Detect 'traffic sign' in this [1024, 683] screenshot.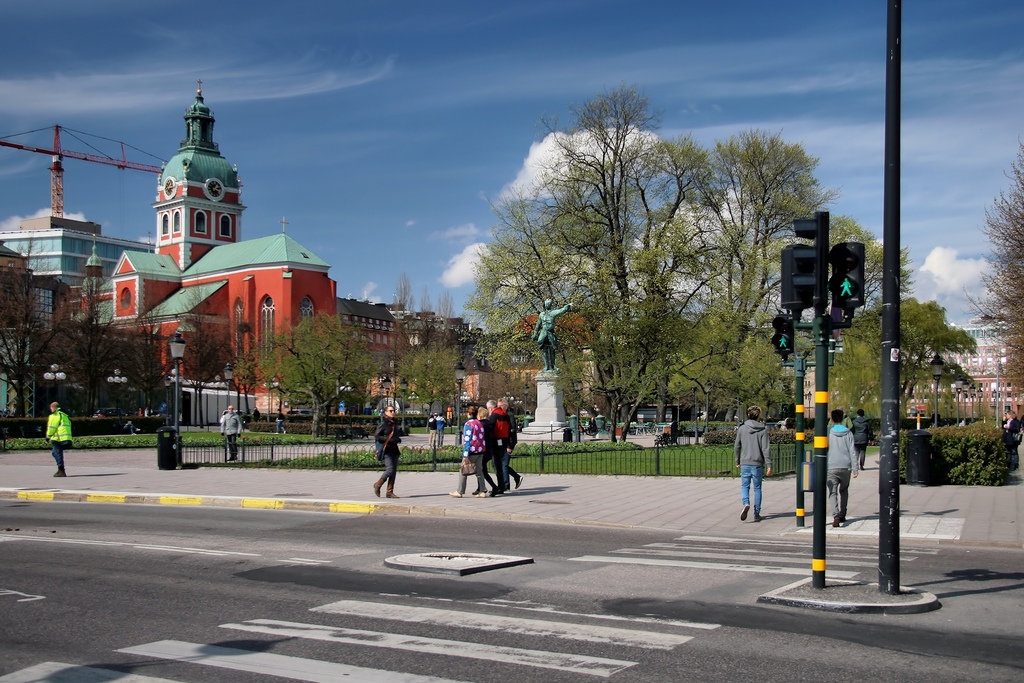
Detection: select_region(771, 316, 796, 356).
